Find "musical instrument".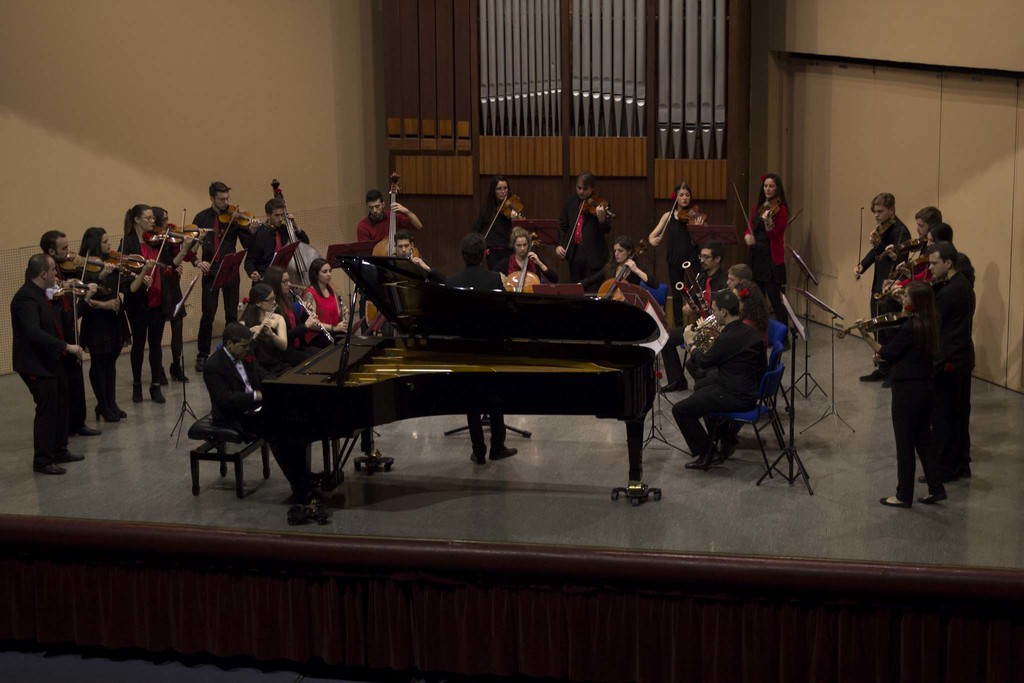
(590, 236, 646, 311).
